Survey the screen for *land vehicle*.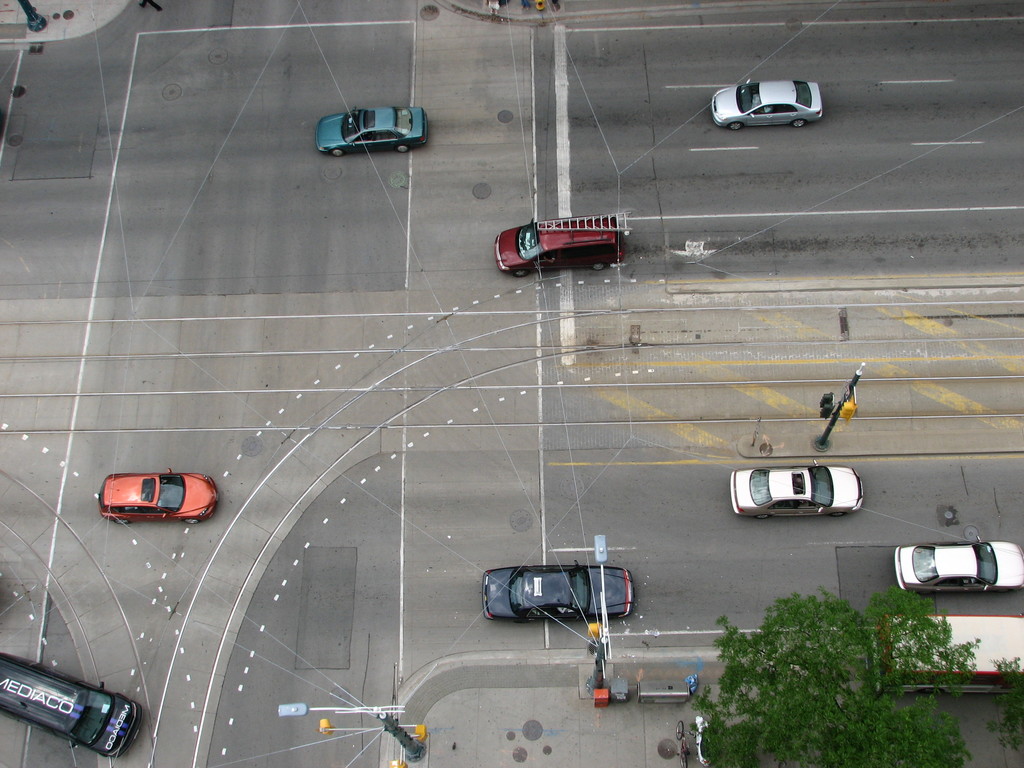
Survey found: (x1=727, y1=463, x2=862, y2=516).
